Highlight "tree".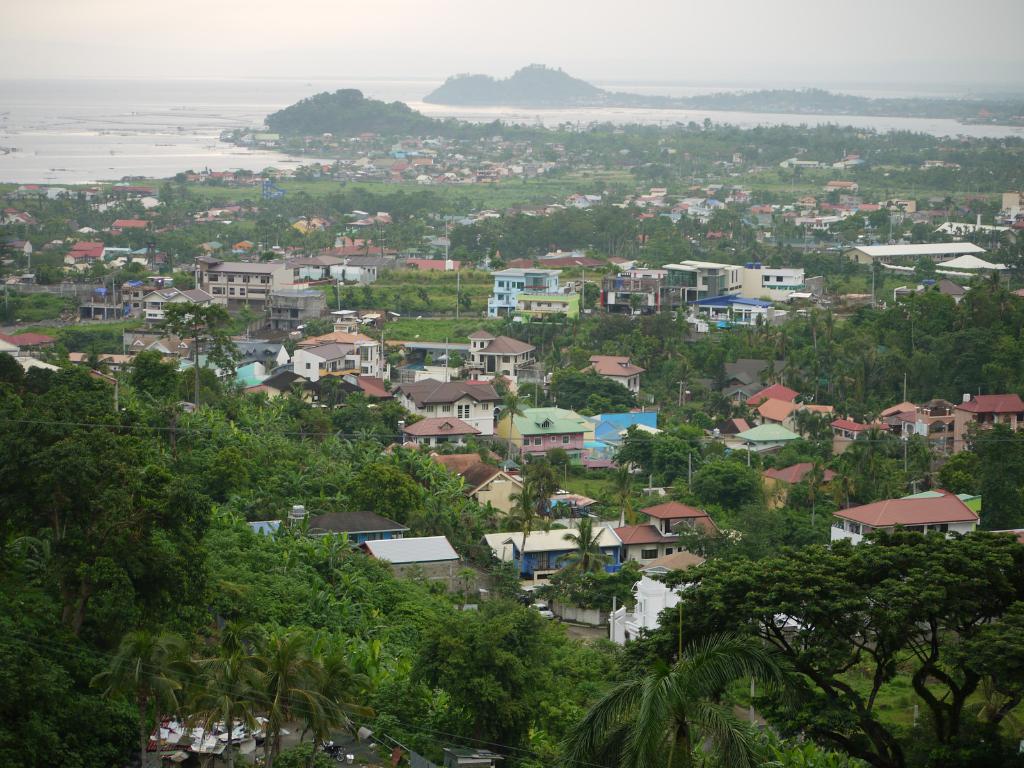
Highlighted region: bbox=[966, 425, 1023, 486].
